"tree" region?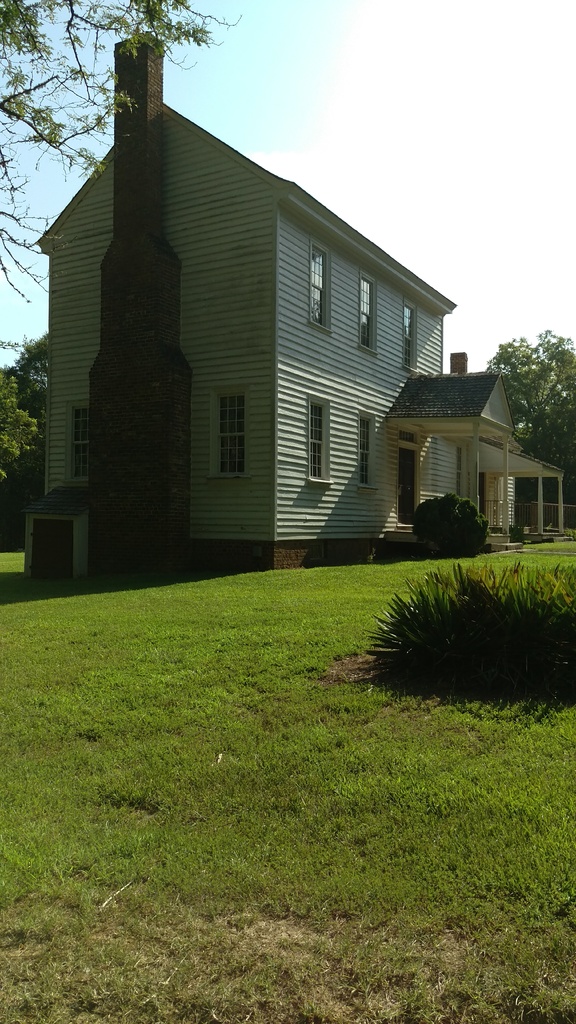
Rect(0, 0, 232, 301)
